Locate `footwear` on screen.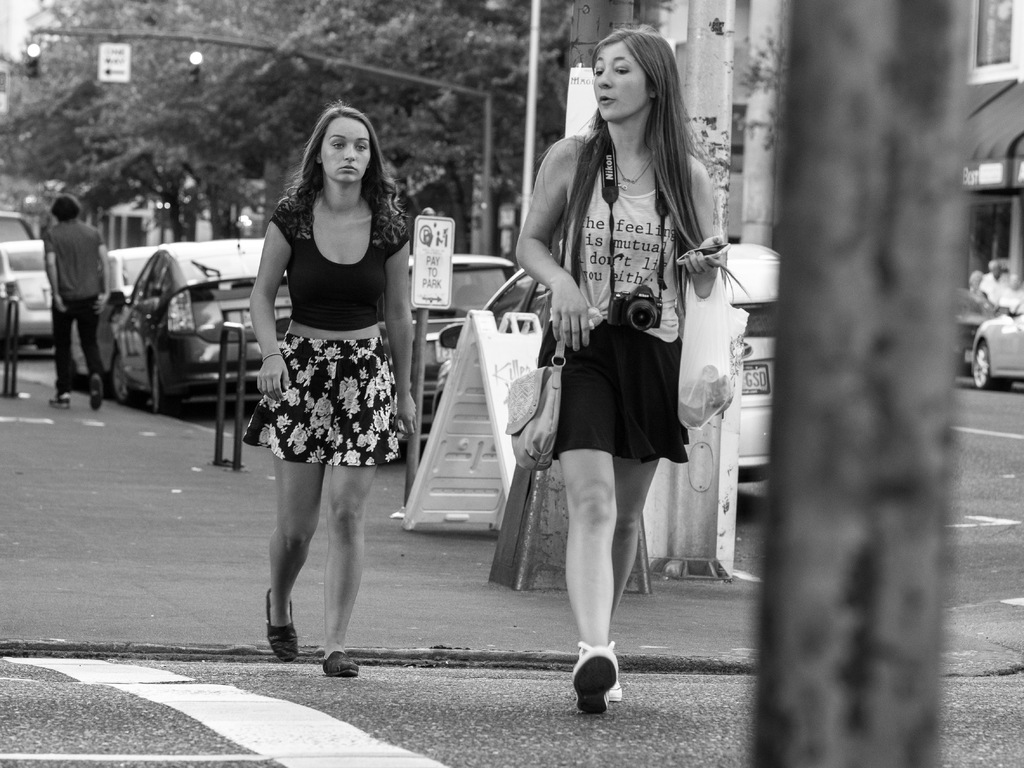
On screen at box(89, 376, 103, 409).
